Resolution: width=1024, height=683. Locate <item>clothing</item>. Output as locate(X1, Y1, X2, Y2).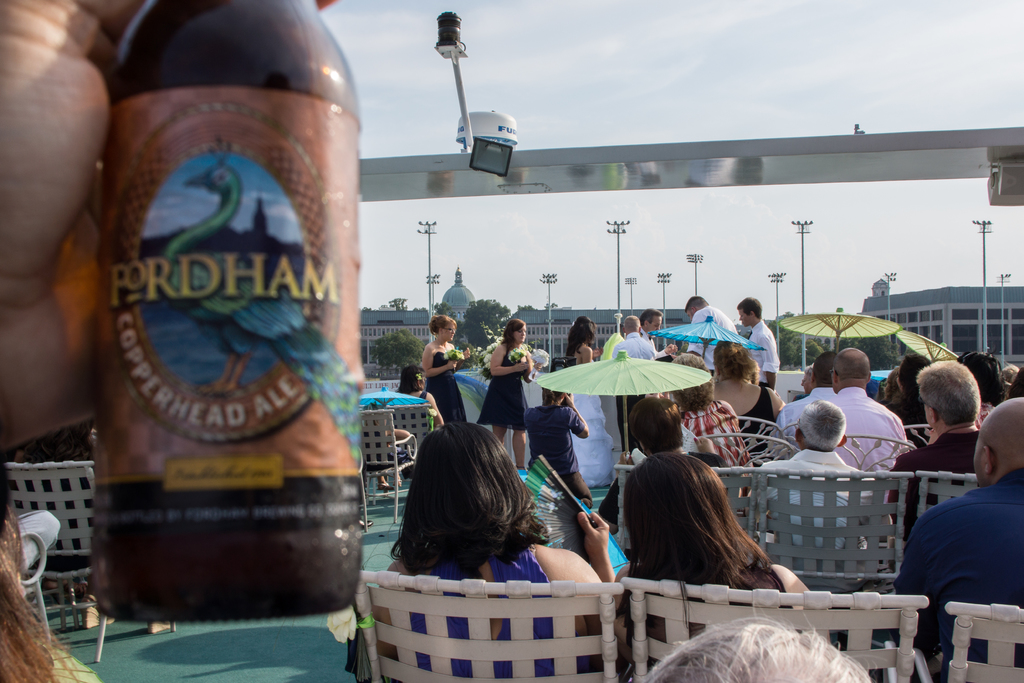
locate(519, 395, 591, 499).
